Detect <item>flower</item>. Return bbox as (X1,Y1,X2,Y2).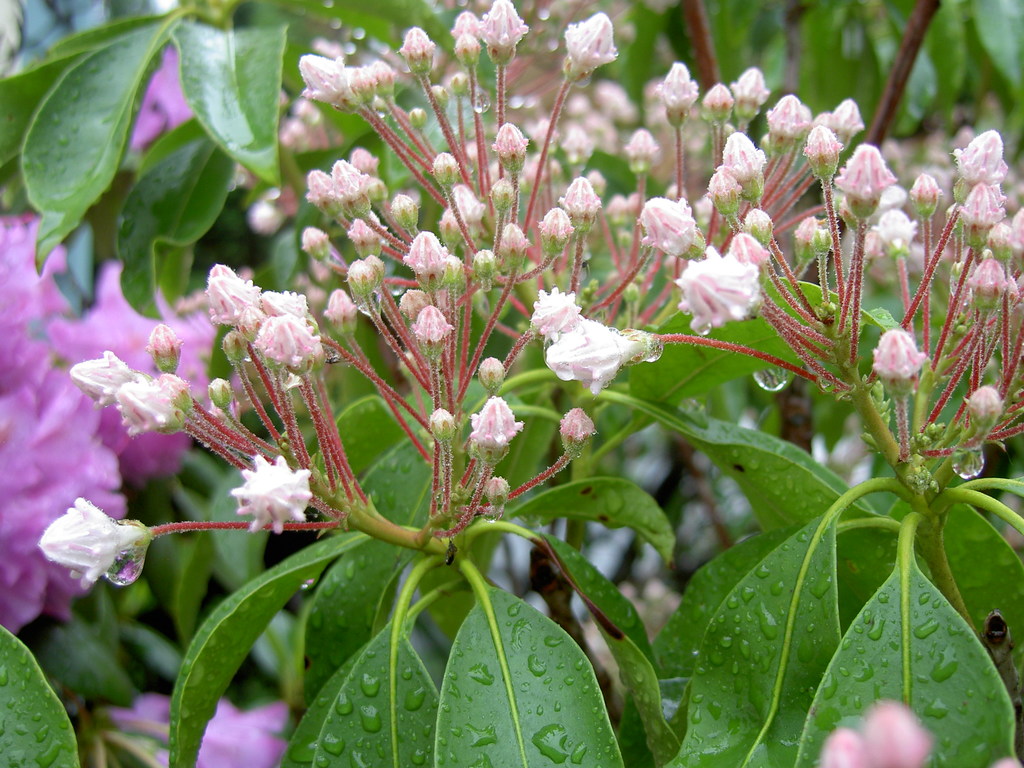
(0,209,220,636).
